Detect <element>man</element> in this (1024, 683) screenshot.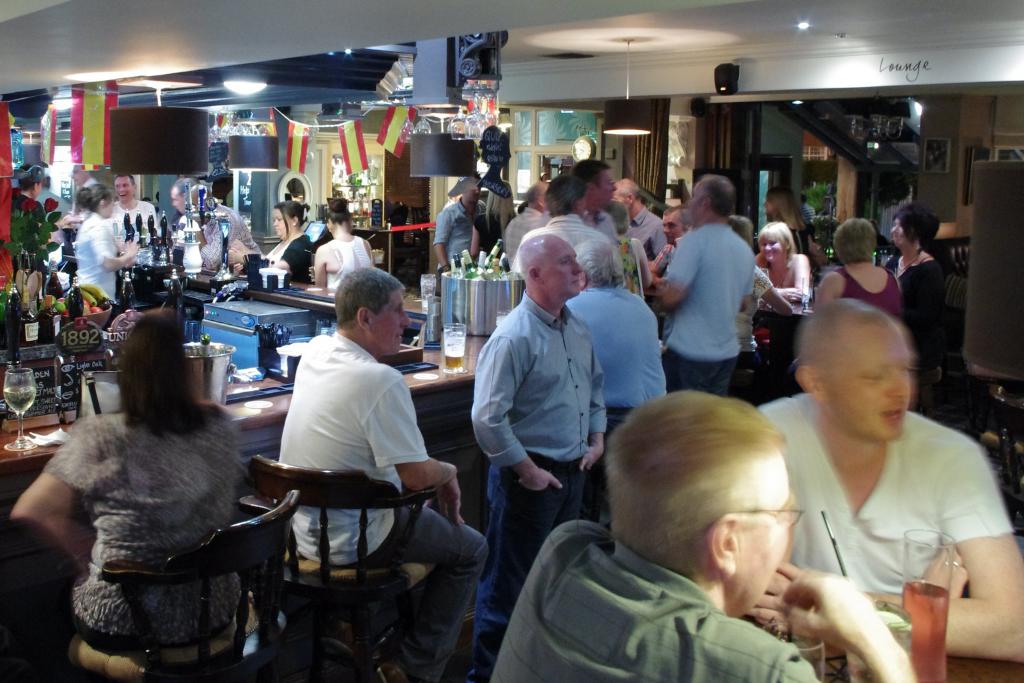
Detection: crop(438, 175, 493, 265).
